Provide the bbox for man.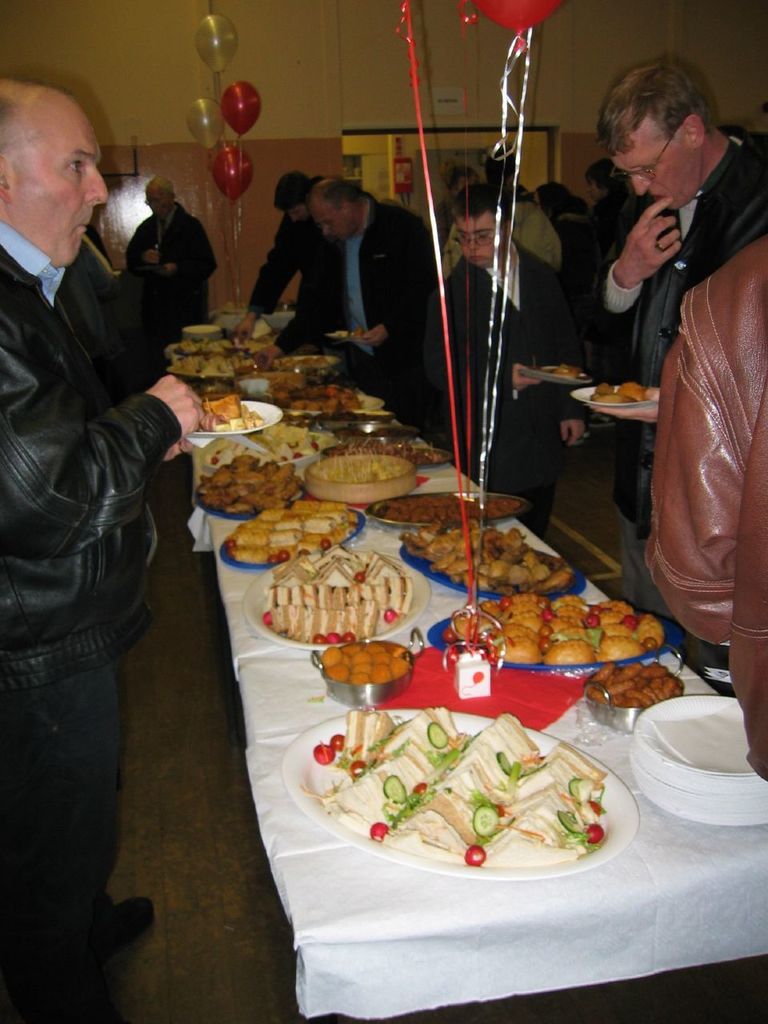
442/146/562/277.
